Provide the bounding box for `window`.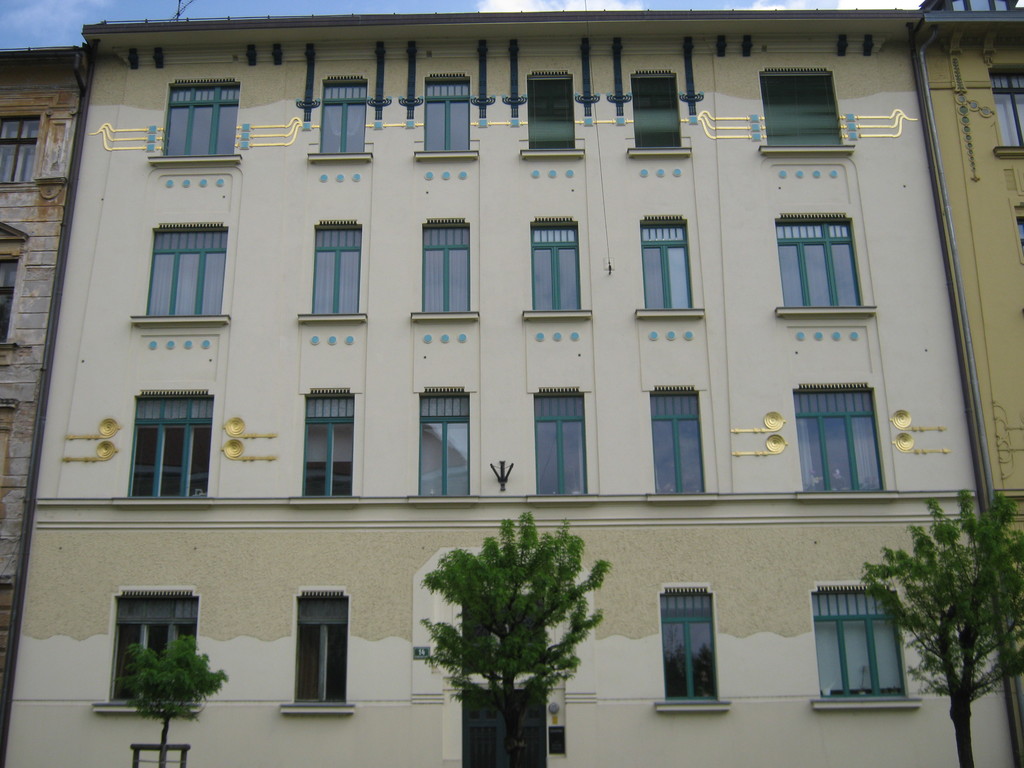
<box>986,65,1023,145</box>.
